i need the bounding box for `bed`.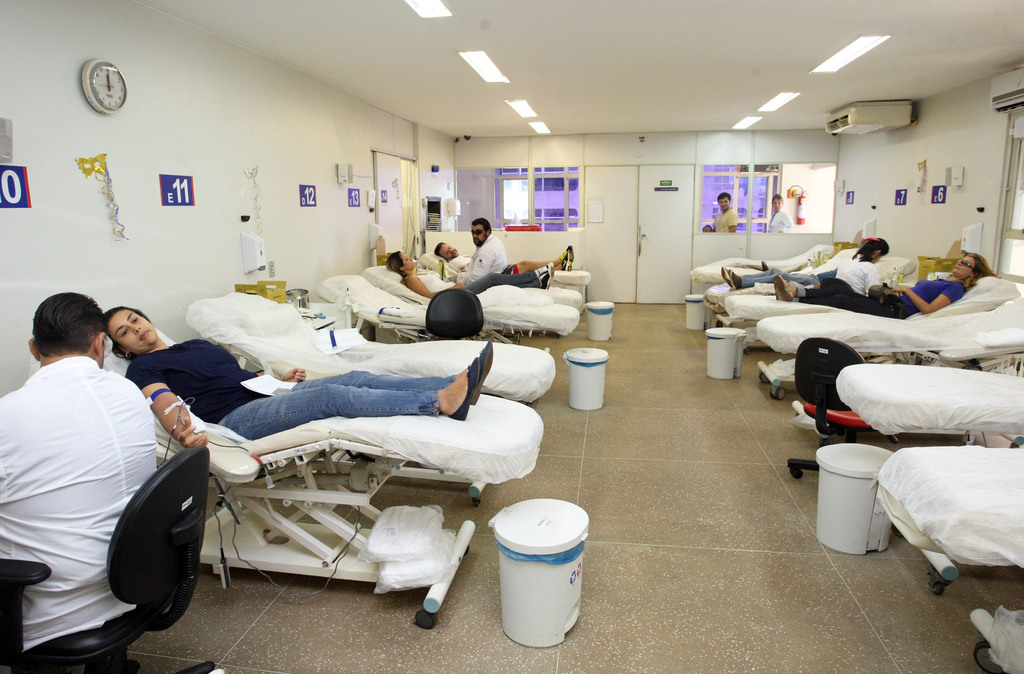
Here it is: (x1=308, y1=267, x2=581, y2=352).
